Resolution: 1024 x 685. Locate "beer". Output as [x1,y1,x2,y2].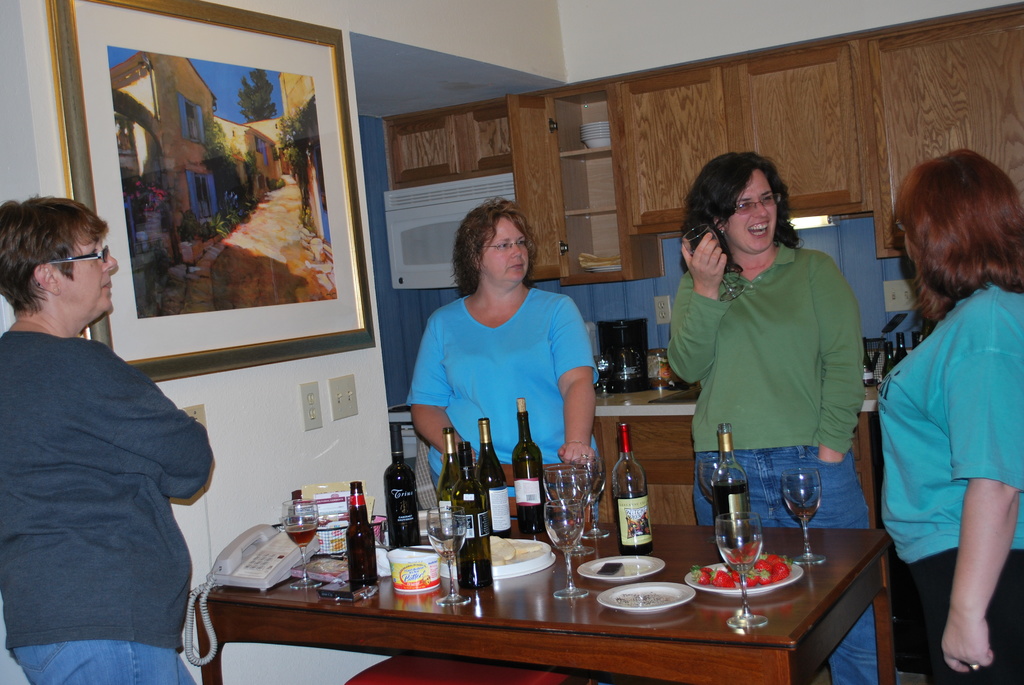
[351,482,388,601].
